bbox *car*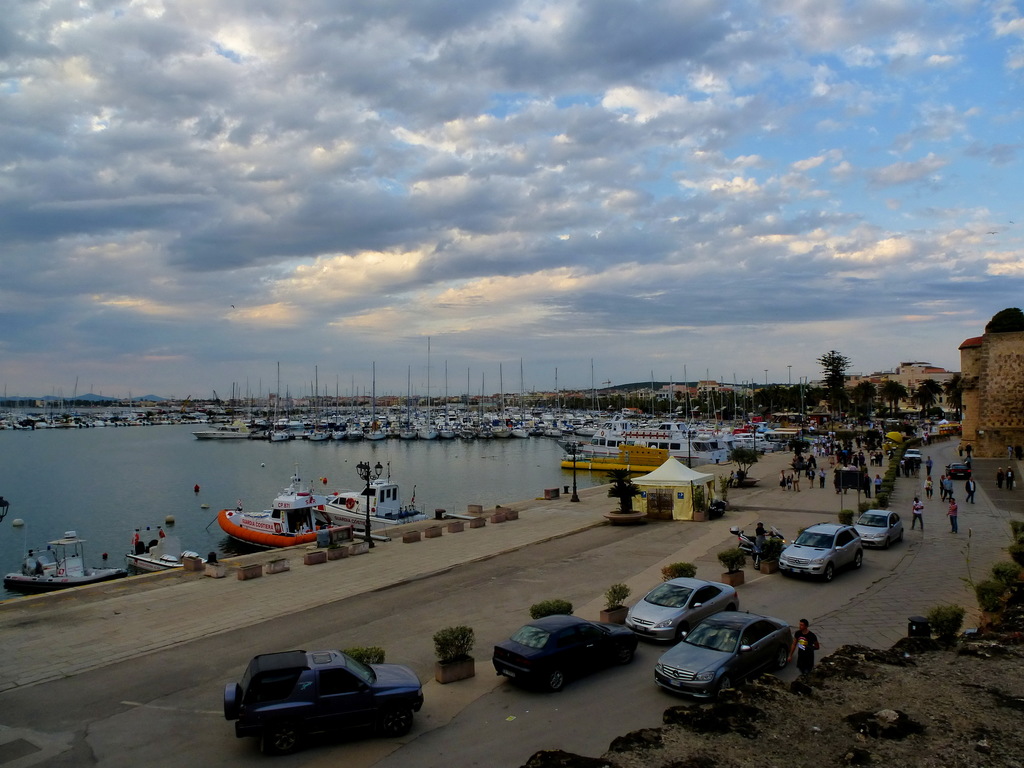
903:449:923:463
